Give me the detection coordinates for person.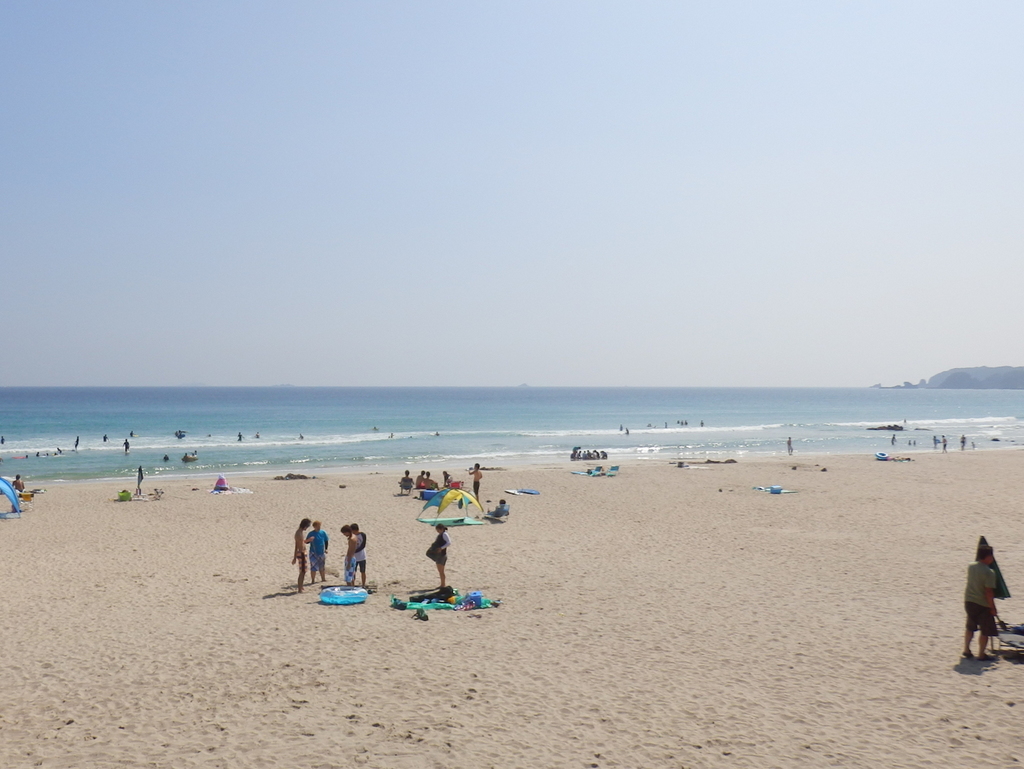
(401, 470, 413, 492).
